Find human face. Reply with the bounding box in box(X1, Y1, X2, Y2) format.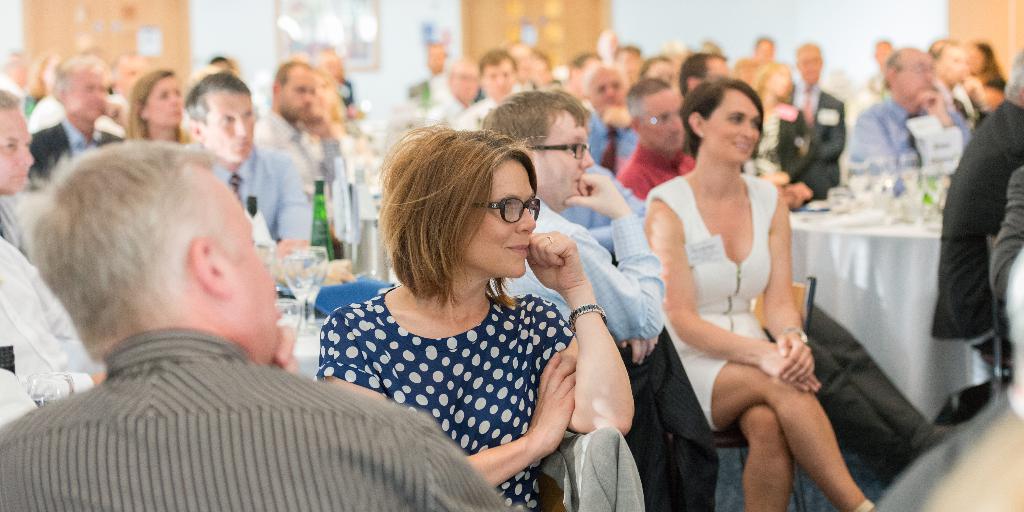
box(966, 46, 983, 76).
